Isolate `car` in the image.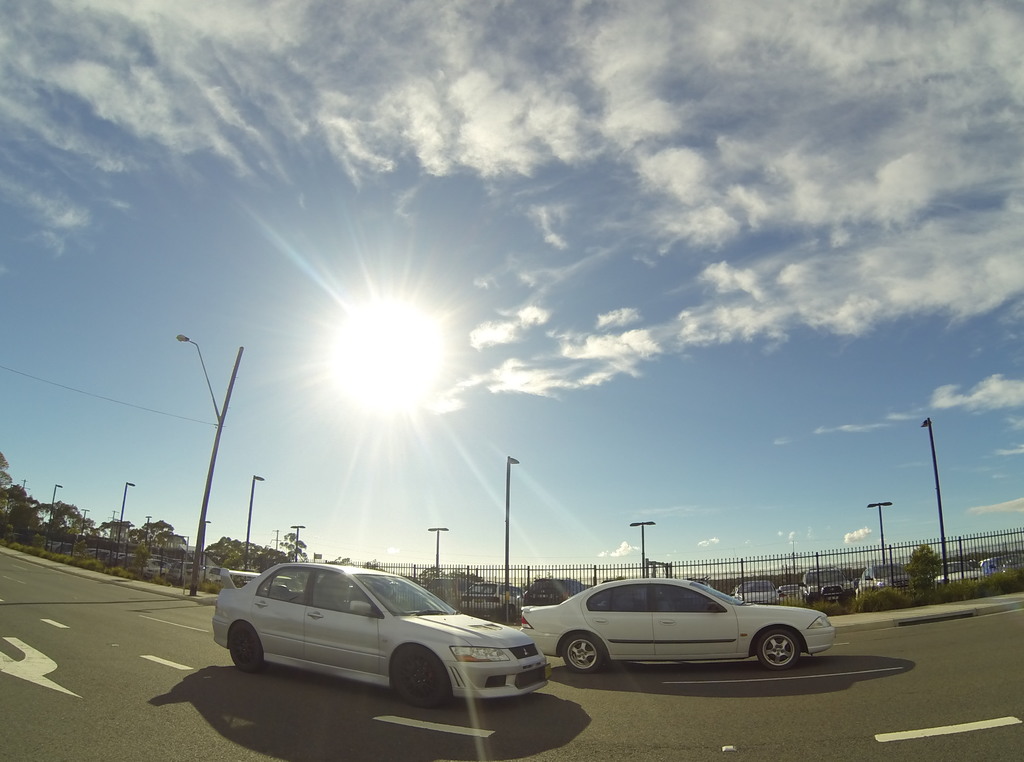
Isolated region: {"left": 860, "top": 566, "right": 915, "bottom": 588}.
